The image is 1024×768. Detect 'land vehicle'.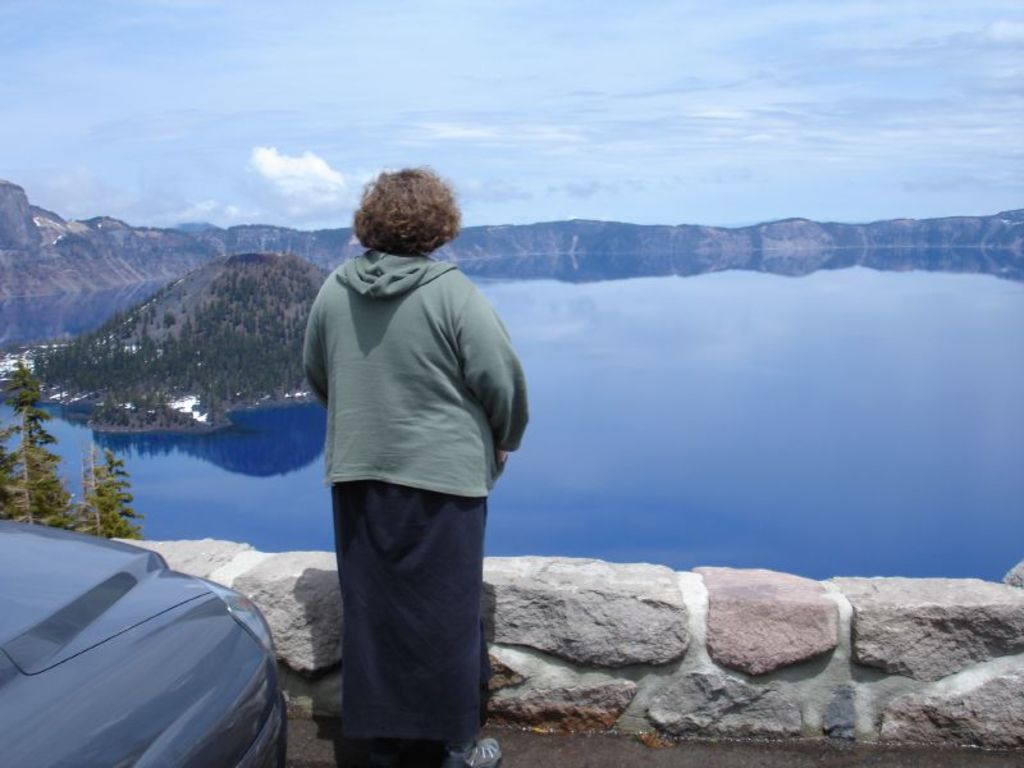
Detection: bbox=(0, 513, 289, 767).
